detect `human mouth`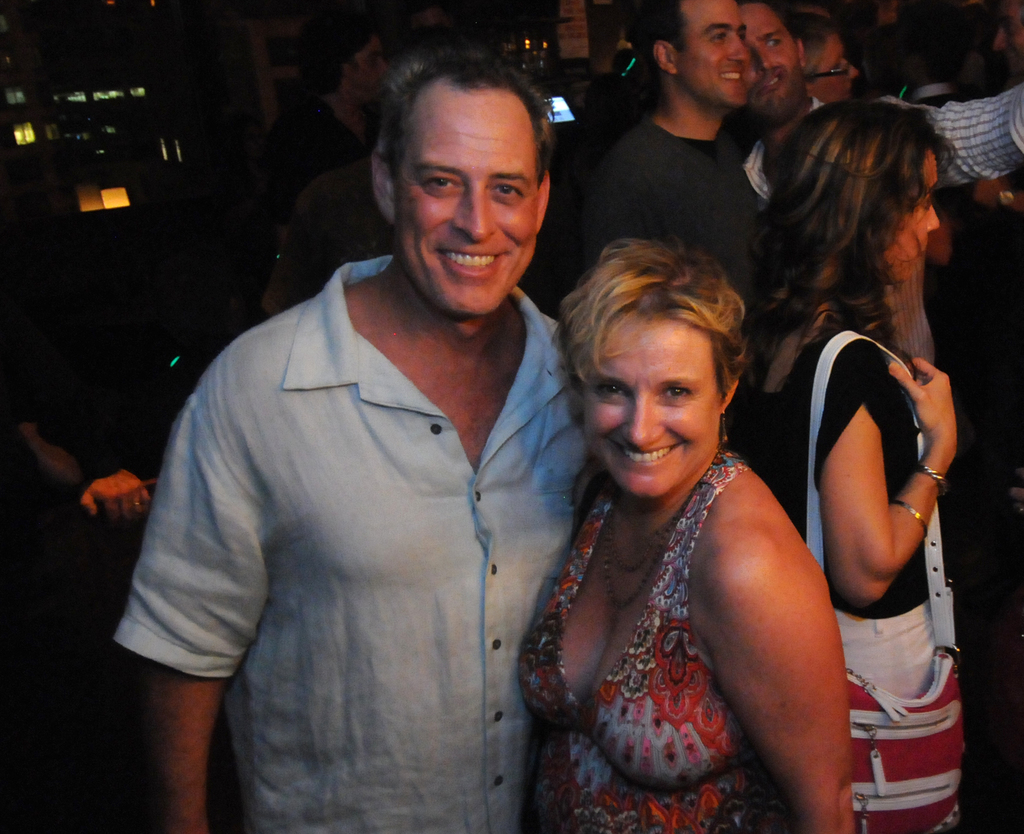
Rect(431, 250, 511, 277)
